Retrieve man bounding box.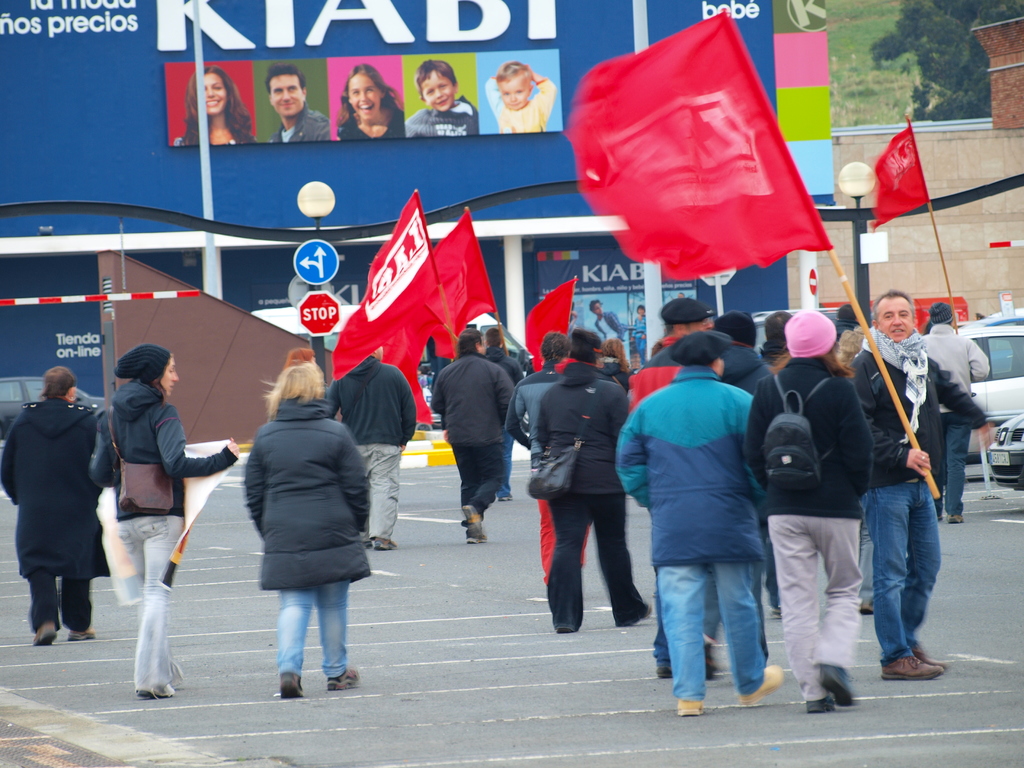
Bounding box: <box>265,69,329,138</box>.
